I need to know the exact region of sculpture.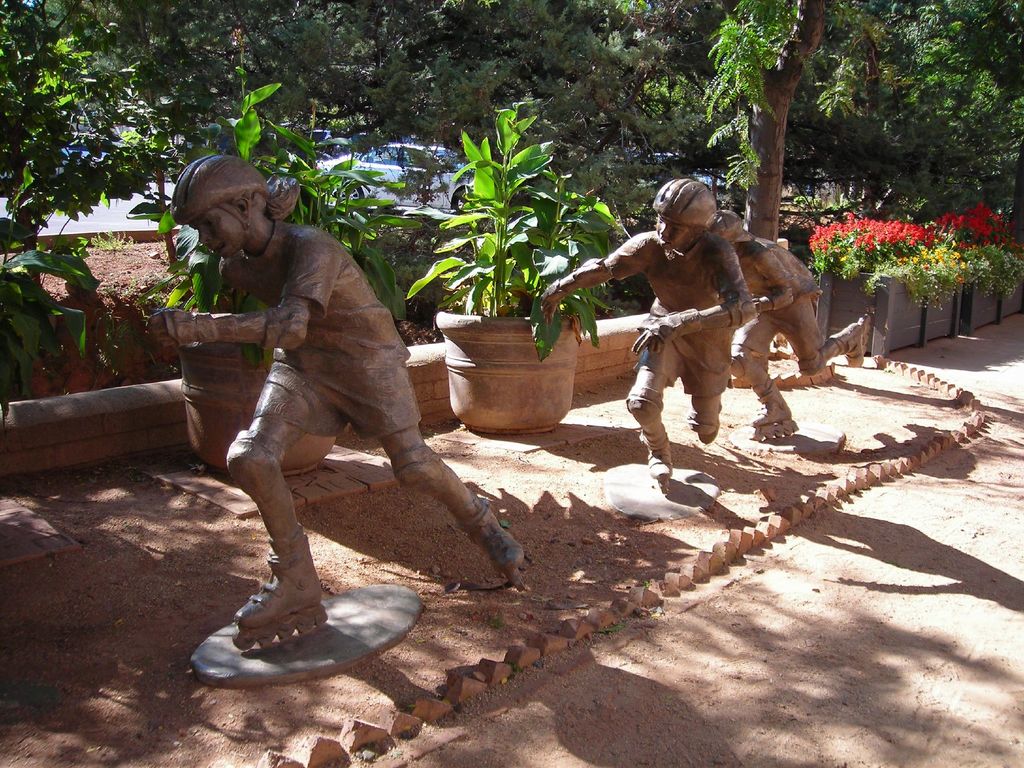
Region: {"left": 540, "top": 173, "right": 717, "bottom": 504}.
